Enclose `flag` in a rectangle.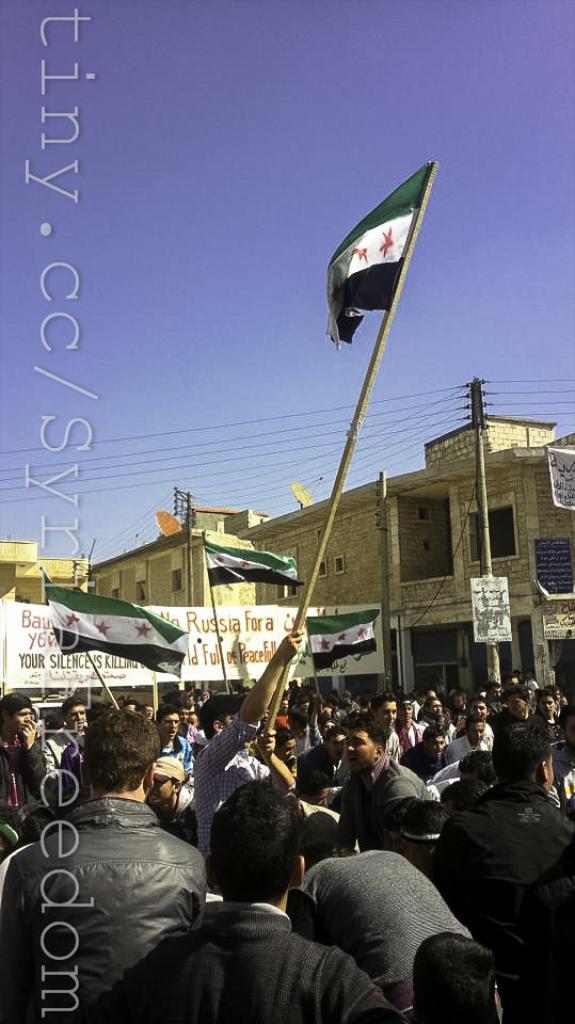
locate(38, 589, 187, 679).
